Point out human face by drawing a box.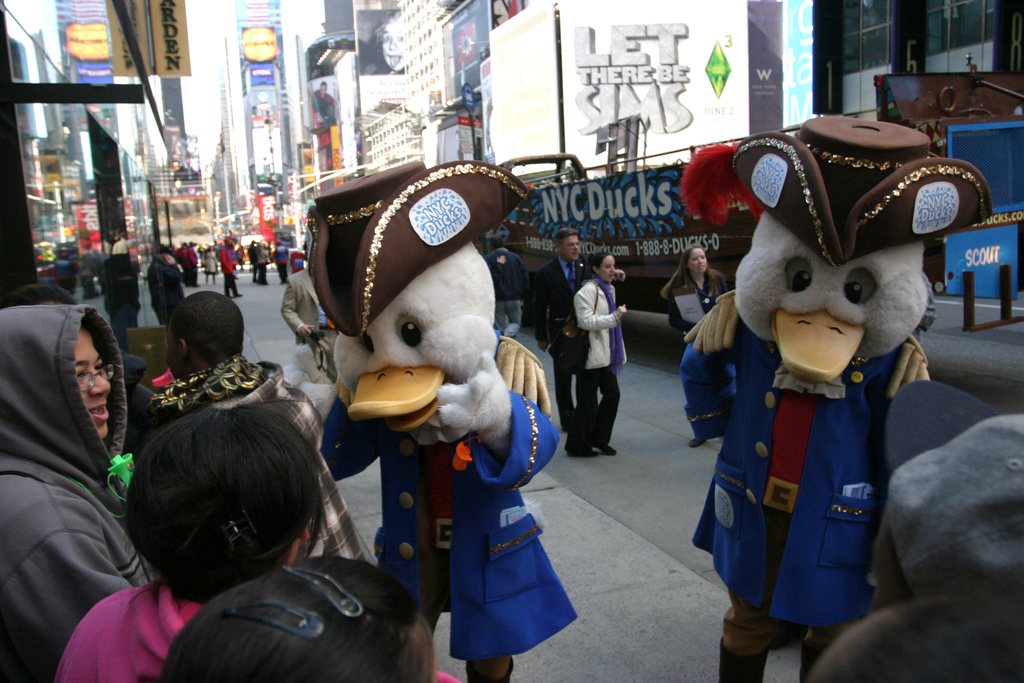
(601, 254, 614, 286).
